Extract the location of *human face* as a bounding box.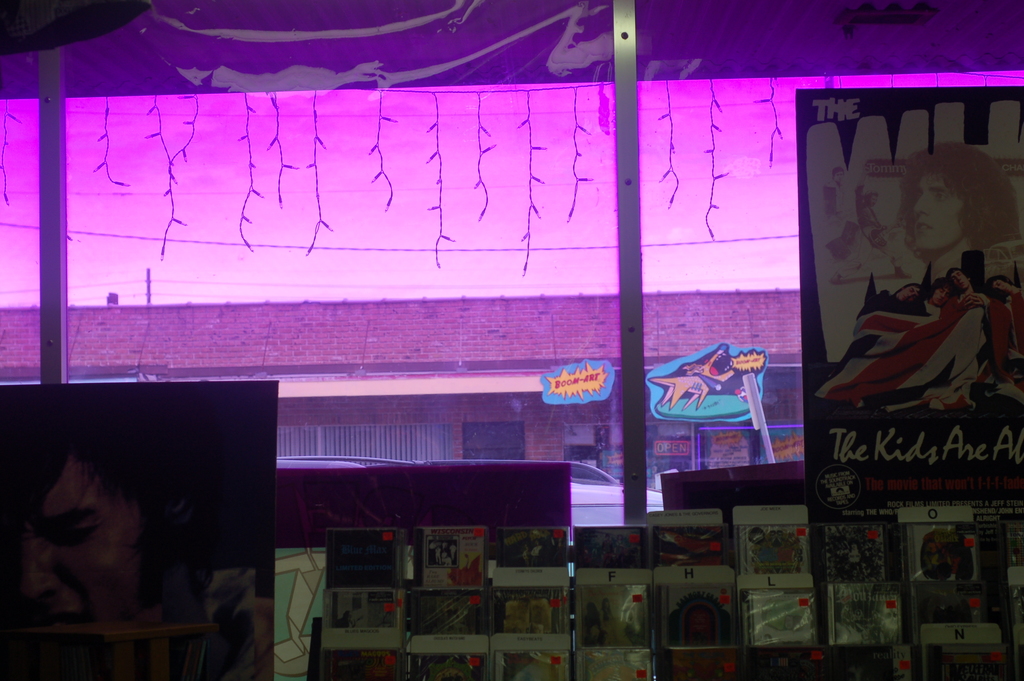
bbox(8, 453, 141, 627).
